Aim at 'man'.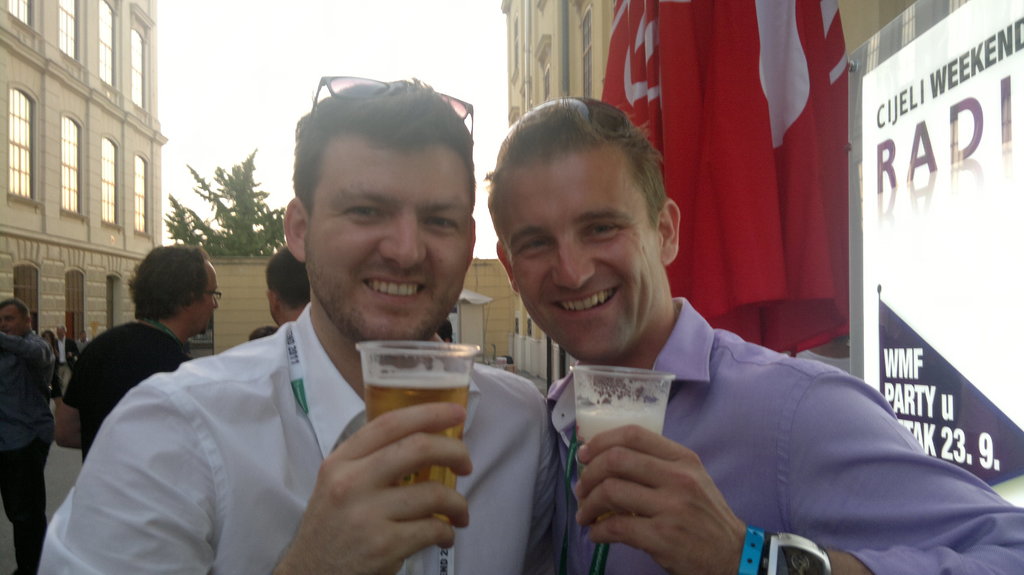
Aimed at box=[5, 295, 73, 574].
